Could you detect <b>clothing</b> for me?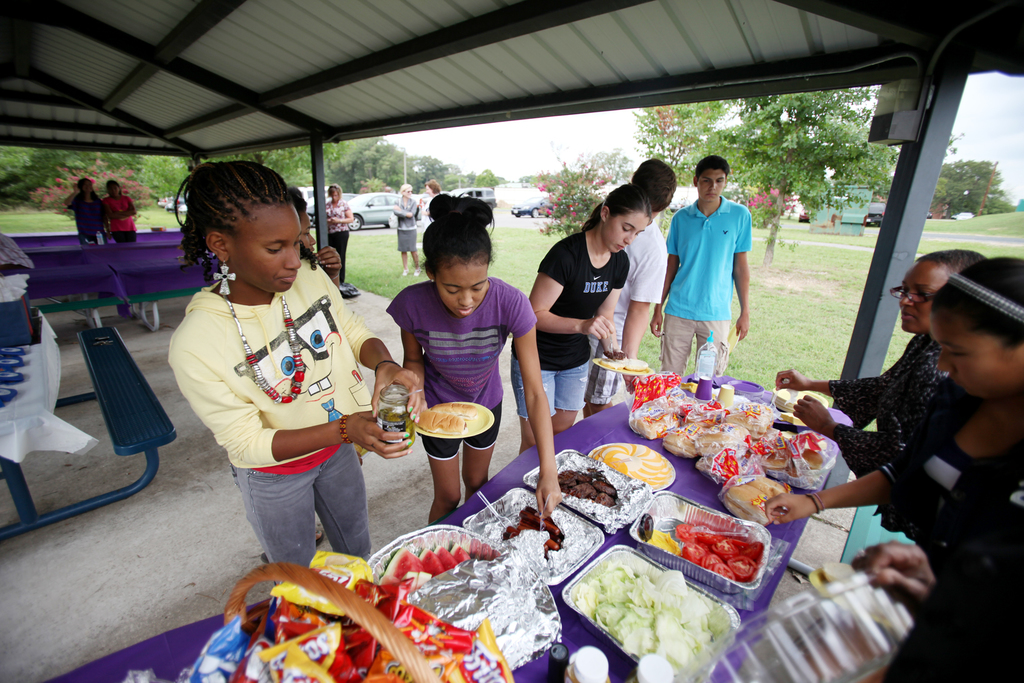
Detection result: (512,227,627,415).
